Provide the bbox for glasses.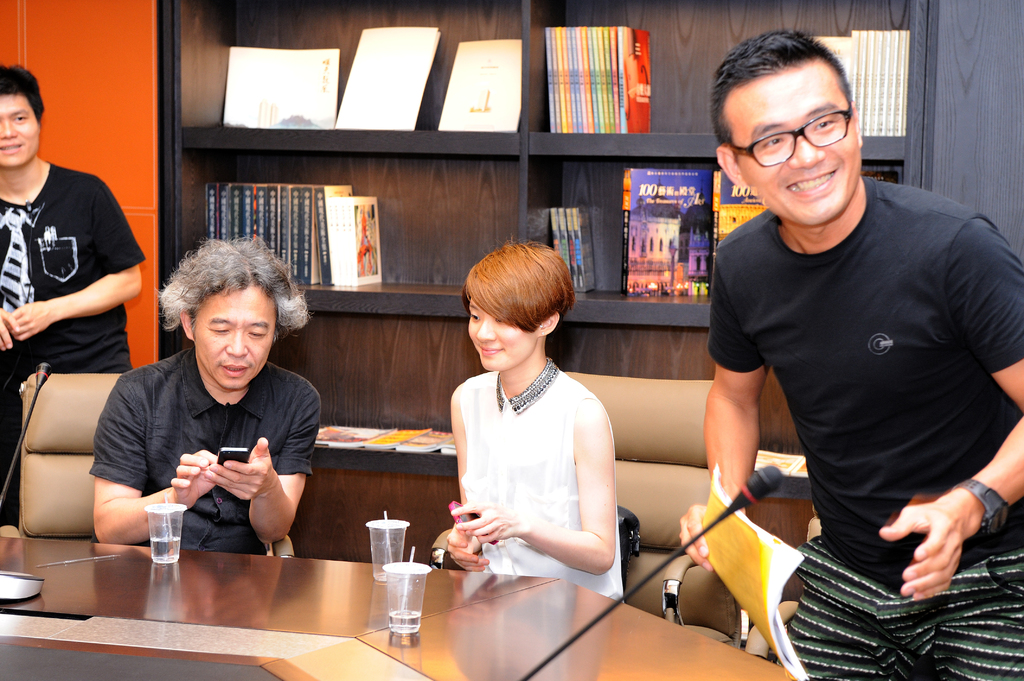
[left=728, top=104, right=854, bottom=167].
